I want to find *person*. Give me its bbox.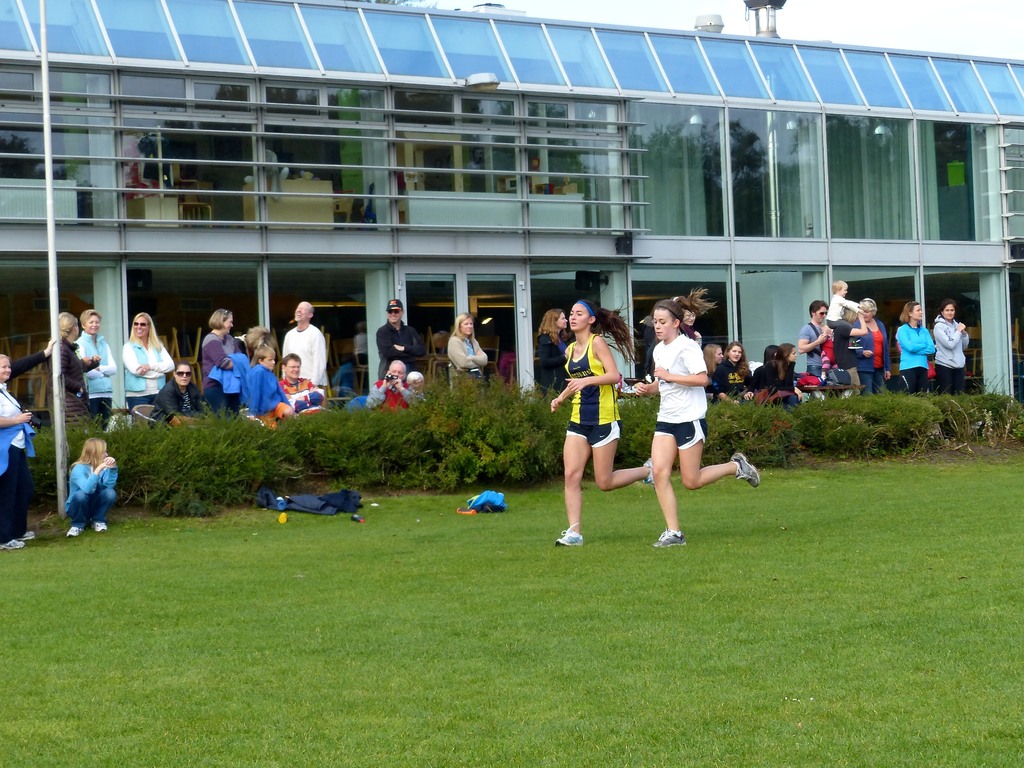
{"x1": 0, "y1": 354, "x2": 37, "y2": 551}.
